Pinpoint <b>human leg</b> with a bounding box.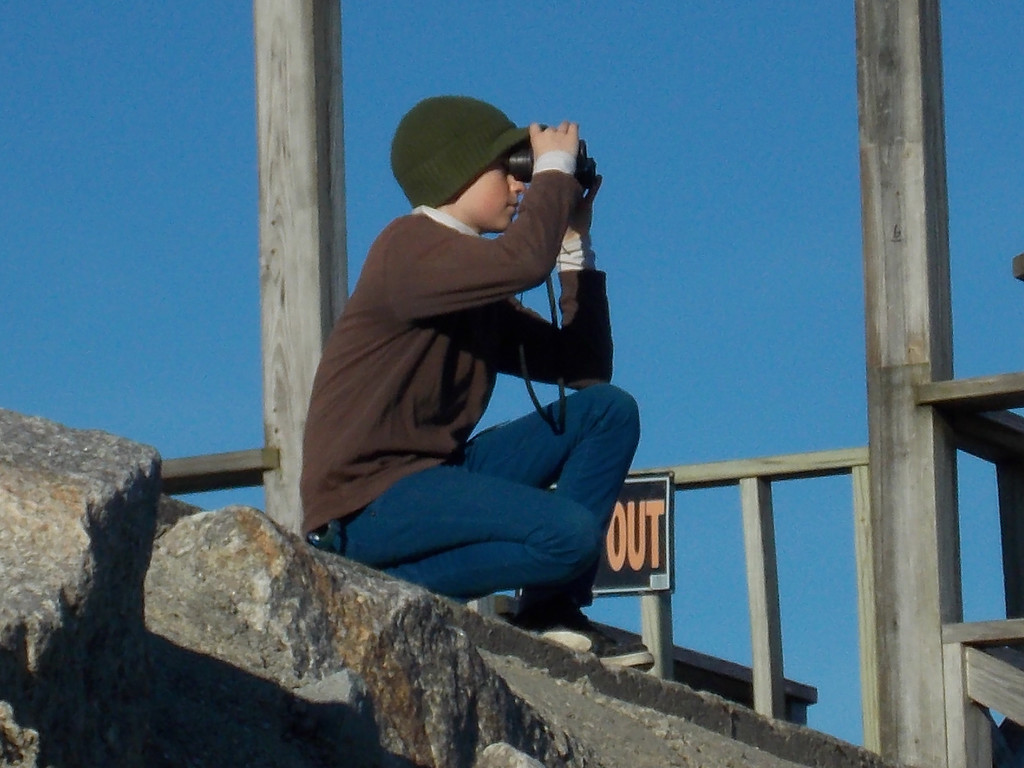
bbox=(312, 454, 603, 602).
